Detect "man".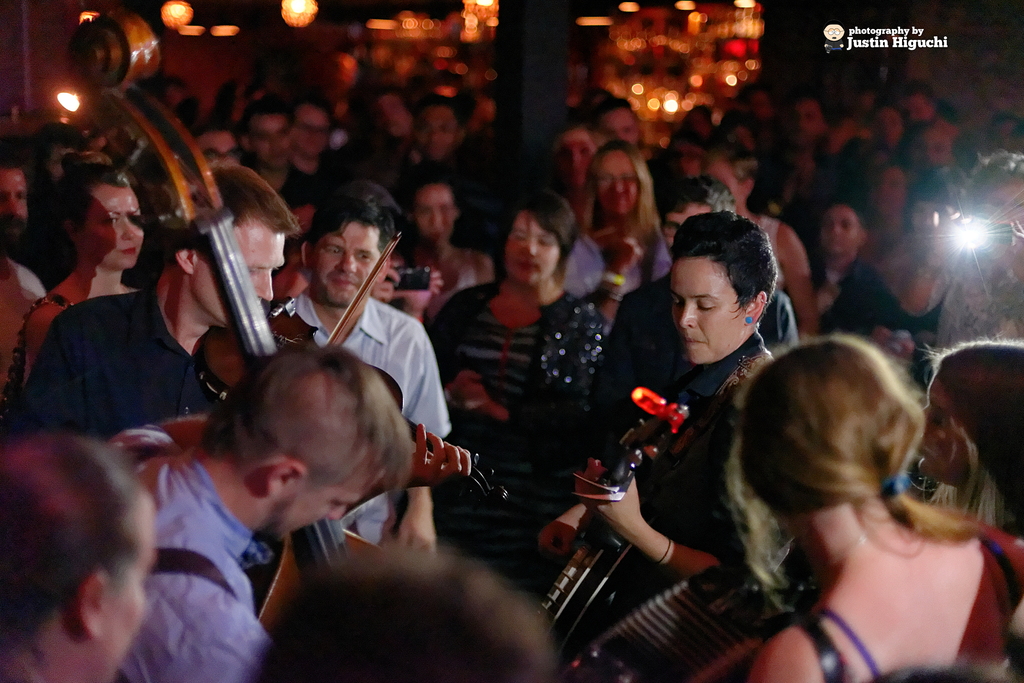
Detected at BBox(260, 186, 464, 544).
